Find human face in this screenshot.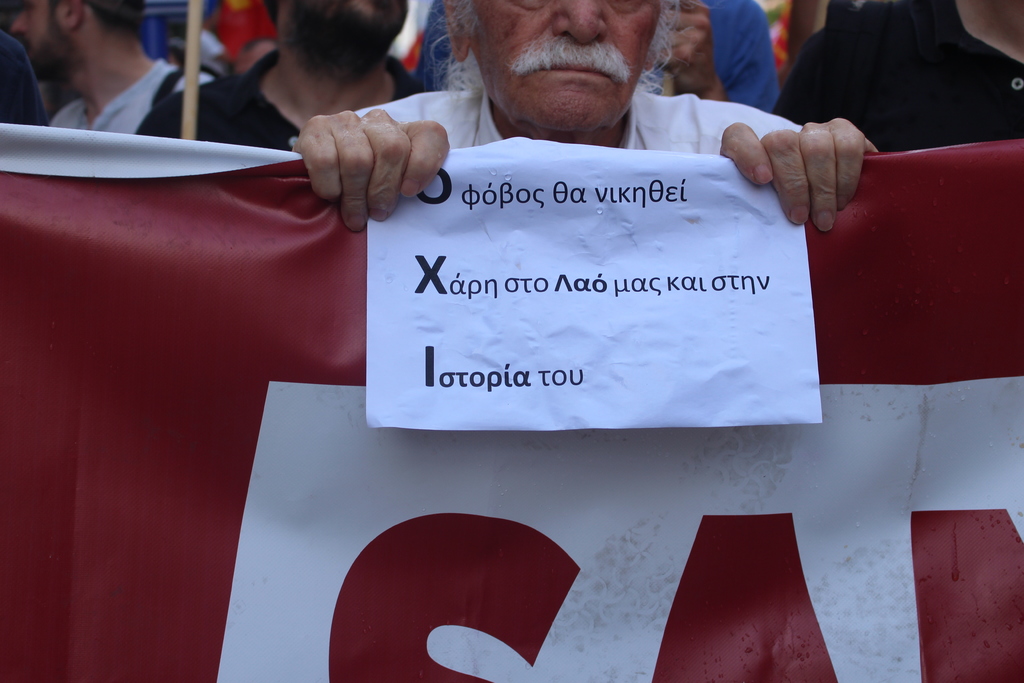
The bounding box for human face is 10, 0, 58, 76.
